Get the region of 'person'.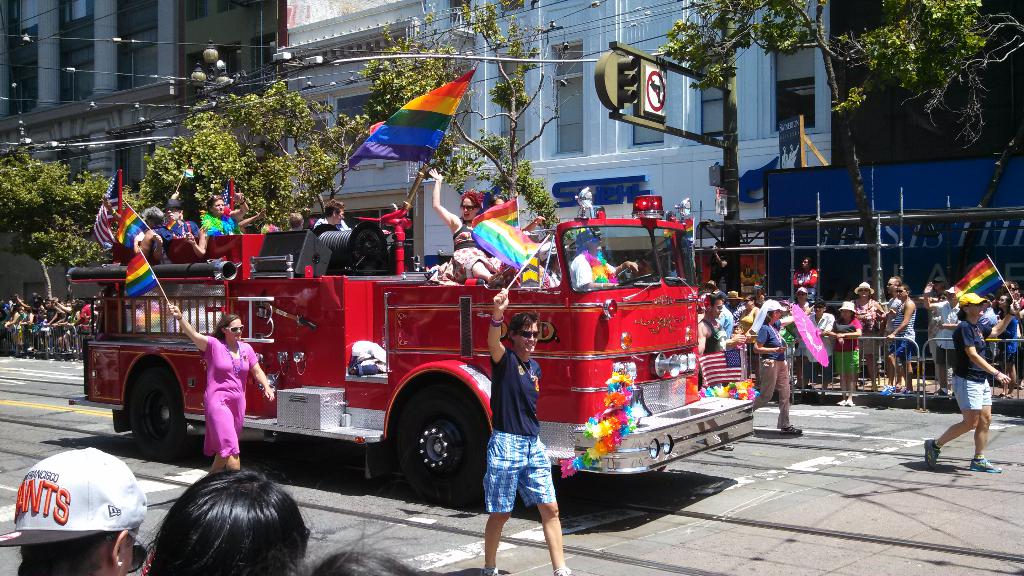
(x1=429, y1=167, x2=547, y2=282).
